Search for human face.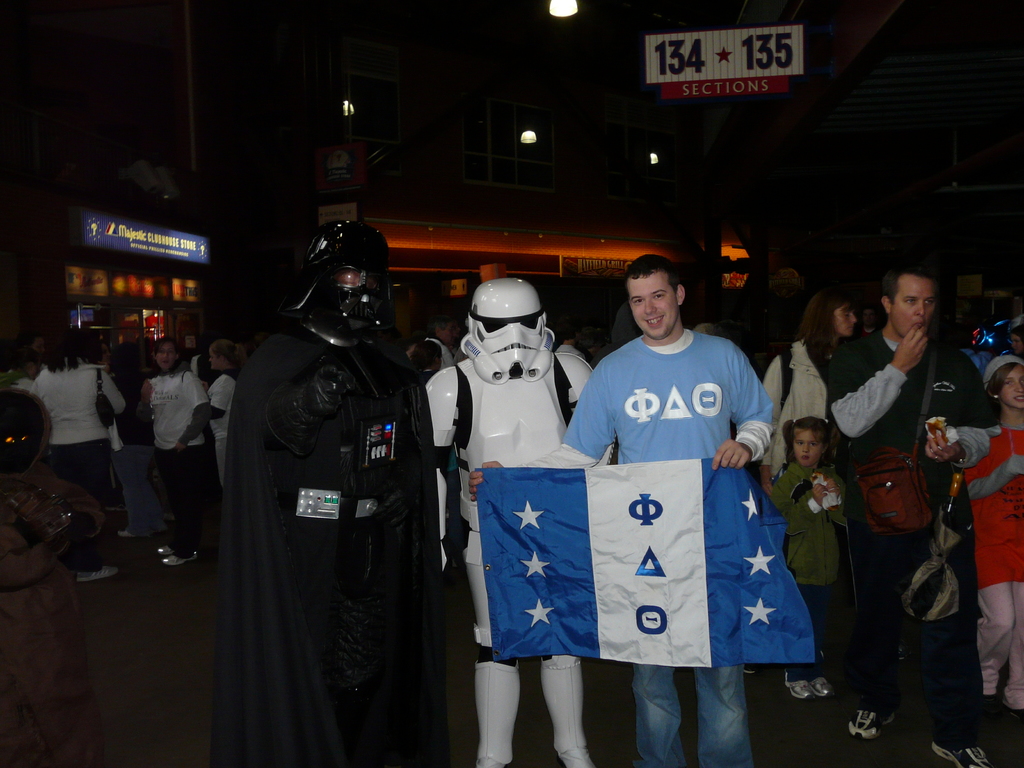
Found at Rect(1004, 364, 1023, 407).
